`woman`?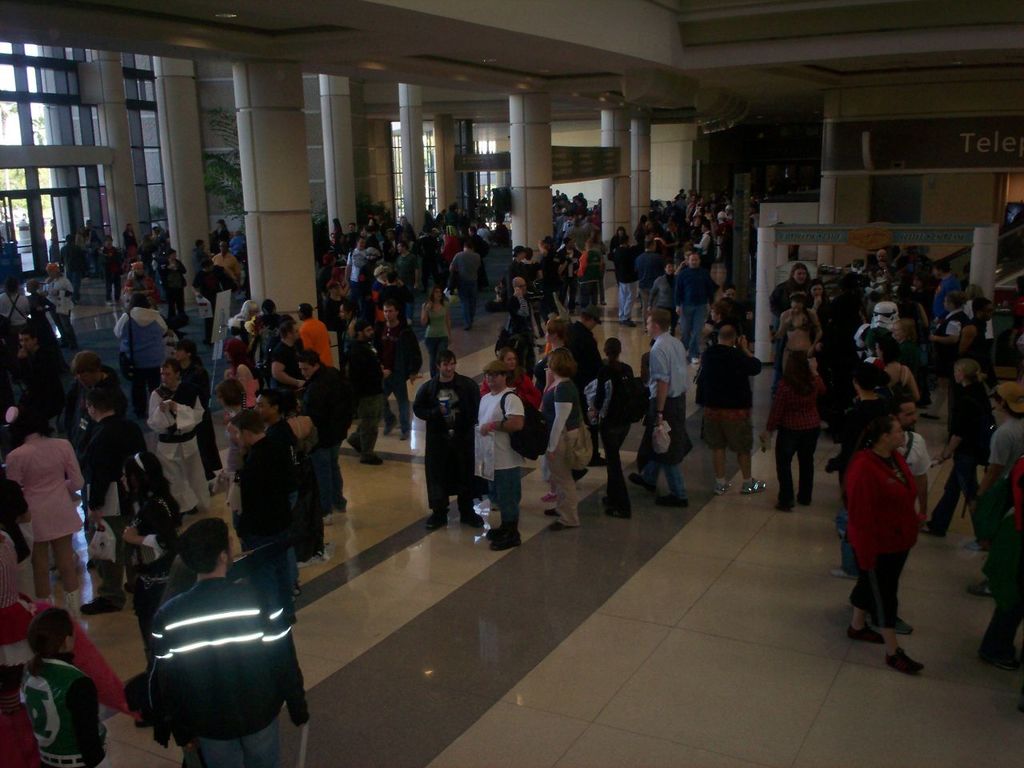
42 265 80 347
